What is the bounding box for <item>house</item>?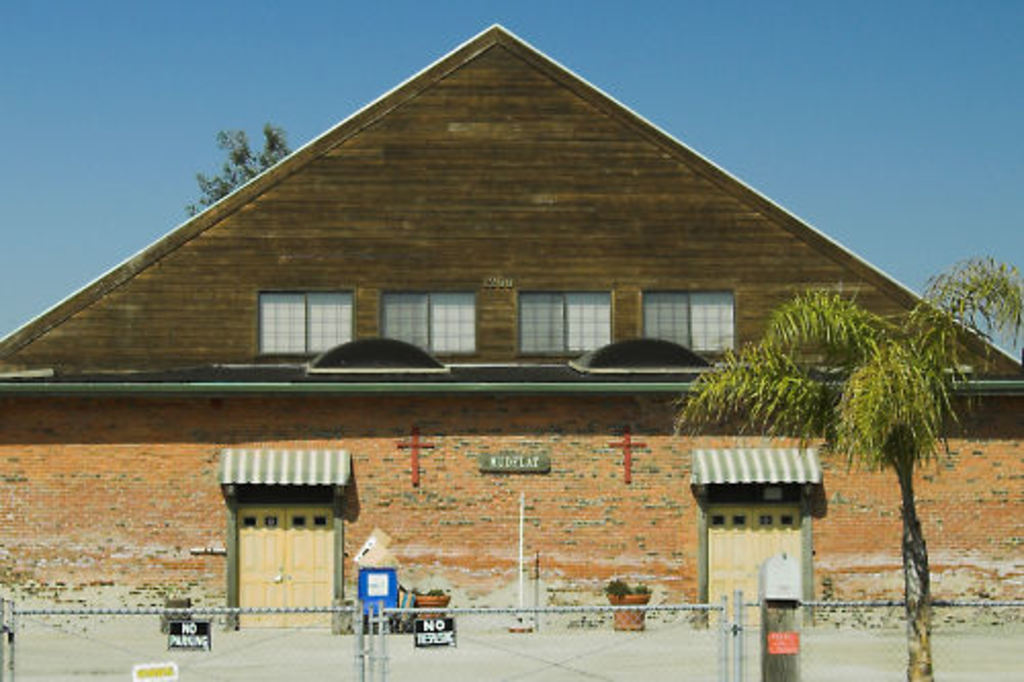
x1=0 y1=14 x2=1022 y2=637.
